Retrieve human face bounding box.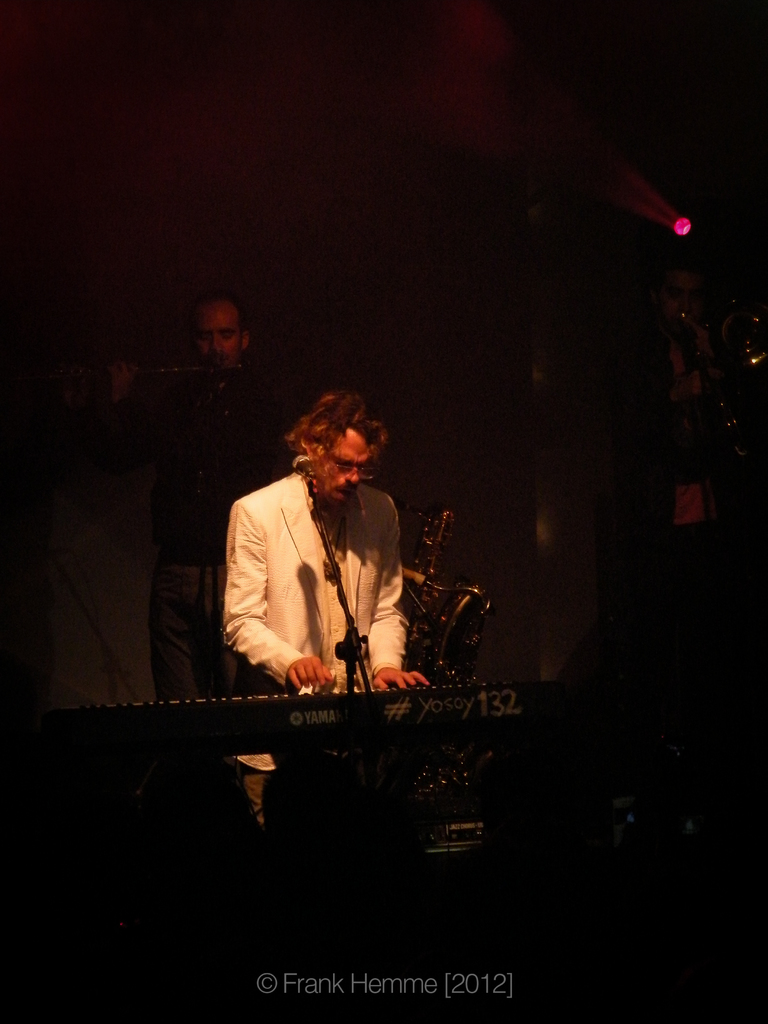
Bounding box: x1=313 y1=430 x2=376 y2=509.
